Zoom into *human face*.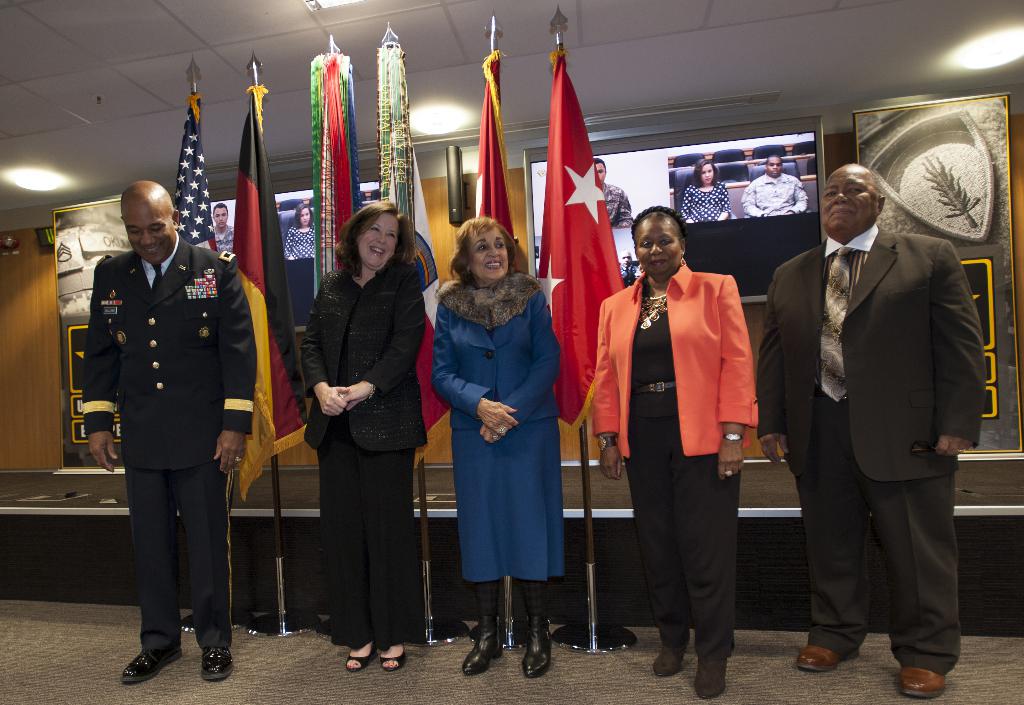
Zoom target: [213, 209, 231, 234].
